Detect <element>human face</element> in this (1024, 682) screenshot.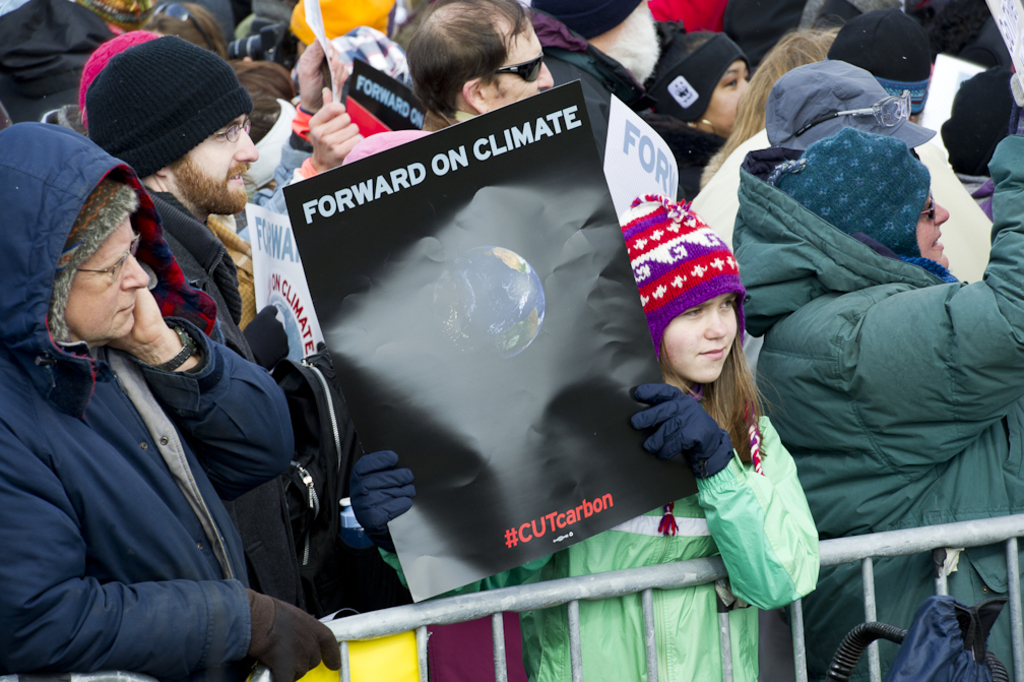
Detection: region(714, 47, 752, 148).
